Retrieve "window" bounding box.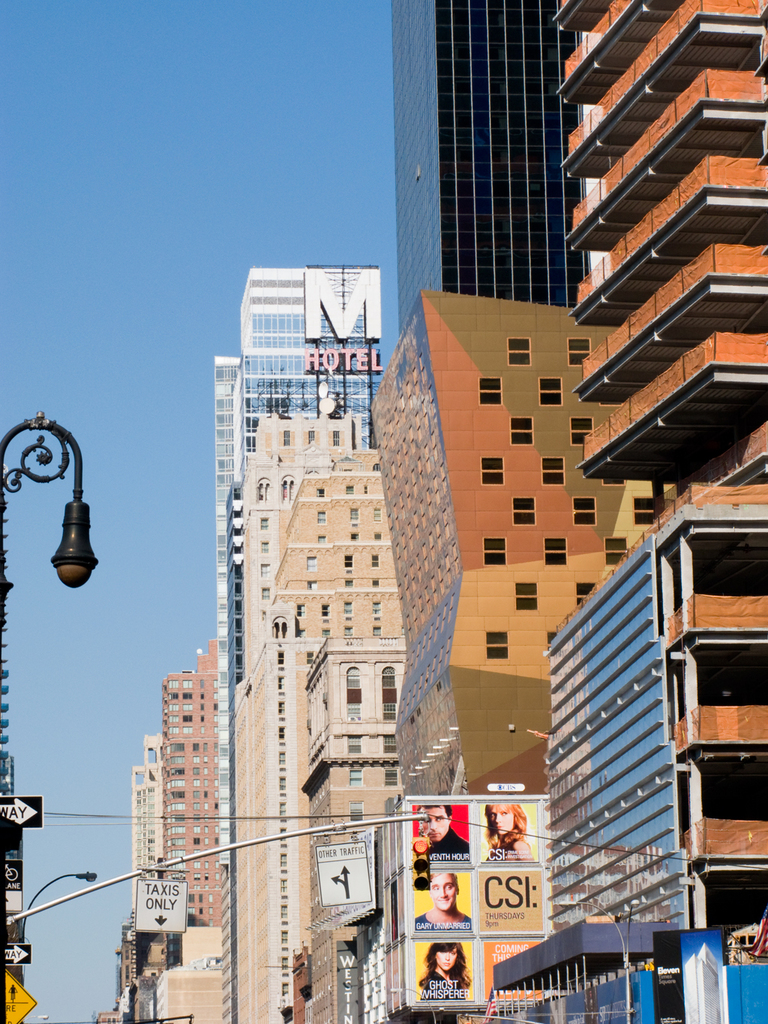
Bounding box: {"x1": 479, "y1": 455, "x2": 502, "y2": 482}.
